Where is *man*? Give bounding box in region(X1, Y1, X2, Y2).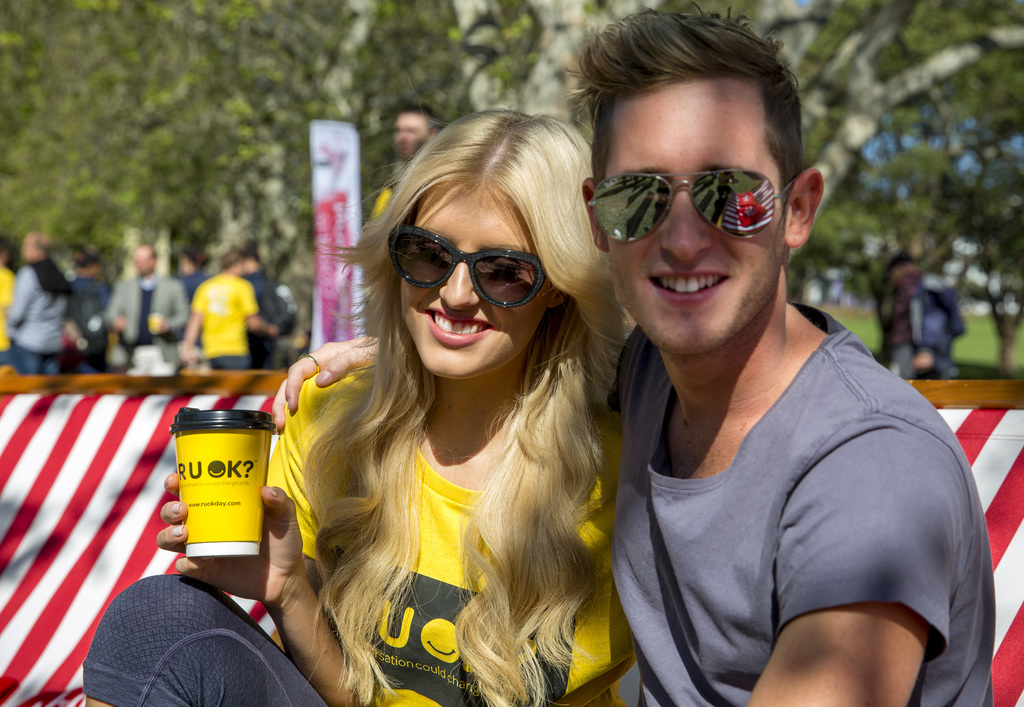
region(883, 263, 968, 380).
